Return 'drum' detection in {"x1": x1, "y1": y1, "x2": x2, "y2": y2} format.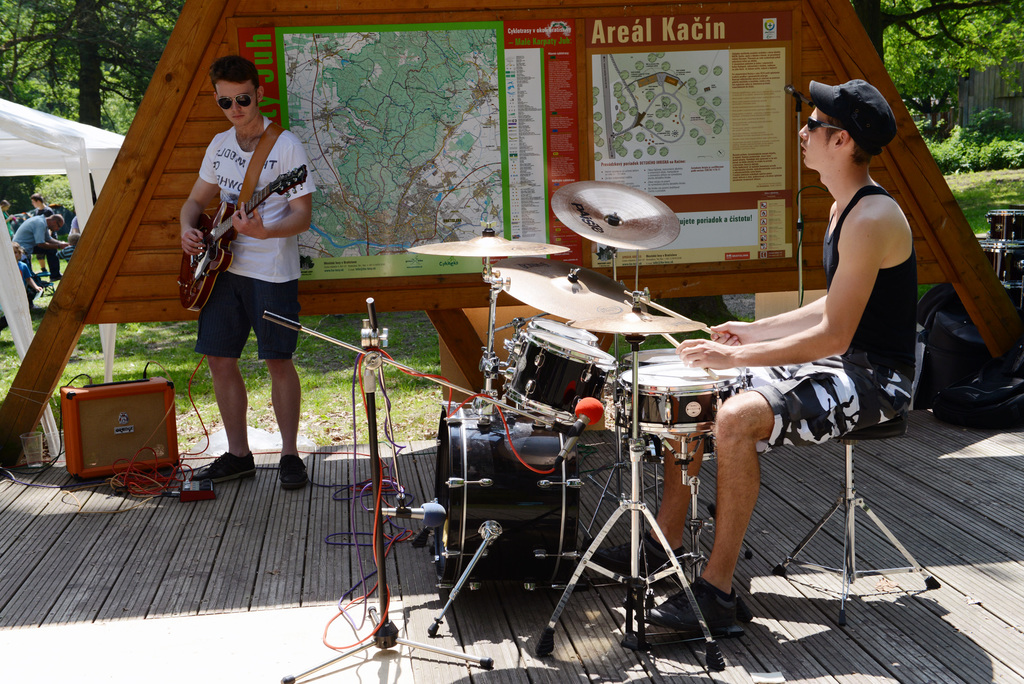
{"x1": 987, "y1": 209, "x2": 1023, "y2": 247}.
